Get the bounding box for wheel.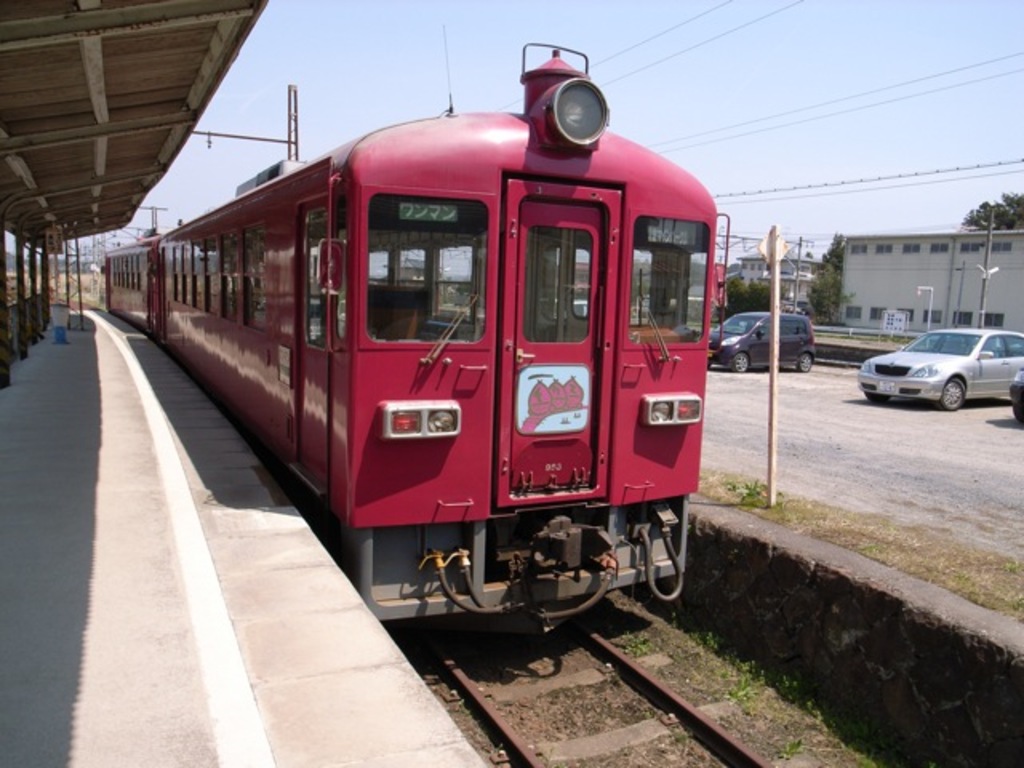
733/354/749/373.
